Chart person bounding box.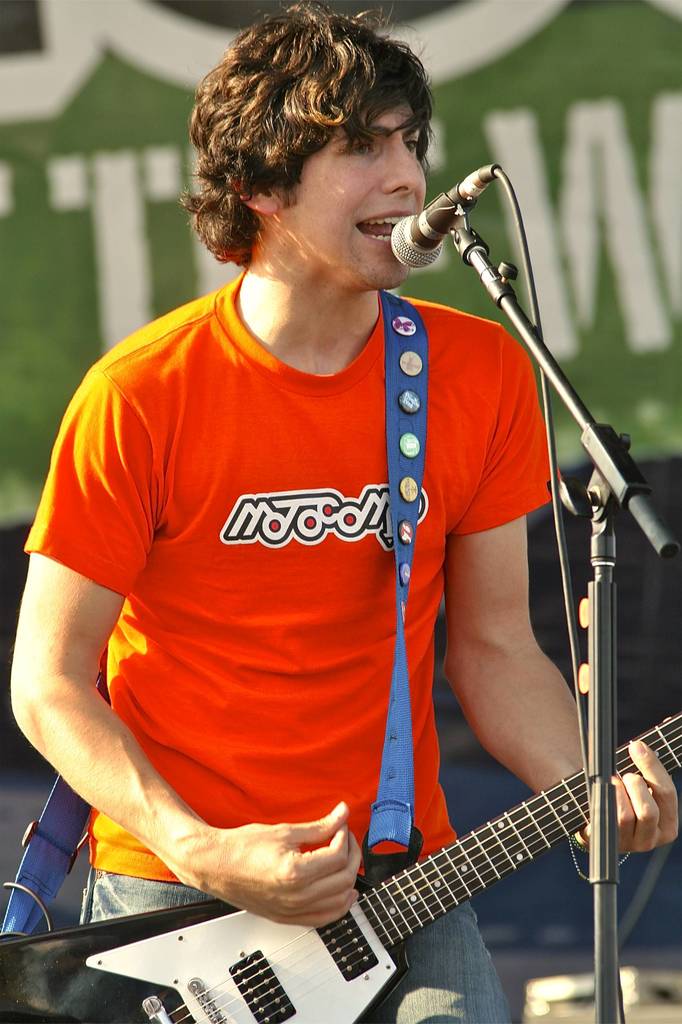
Charted: {"left": 33, "top": 12, "right": 621, "bottom": 982}.
